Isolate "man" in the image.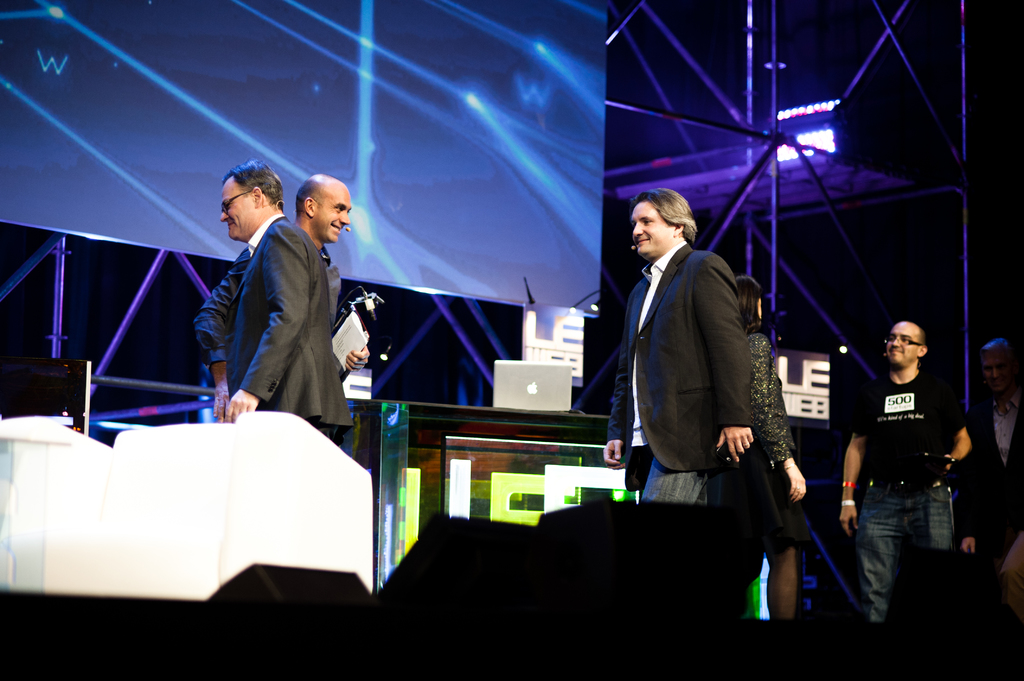
Isolated region: (x1=587, y1=176, x2=817, y2=586).
